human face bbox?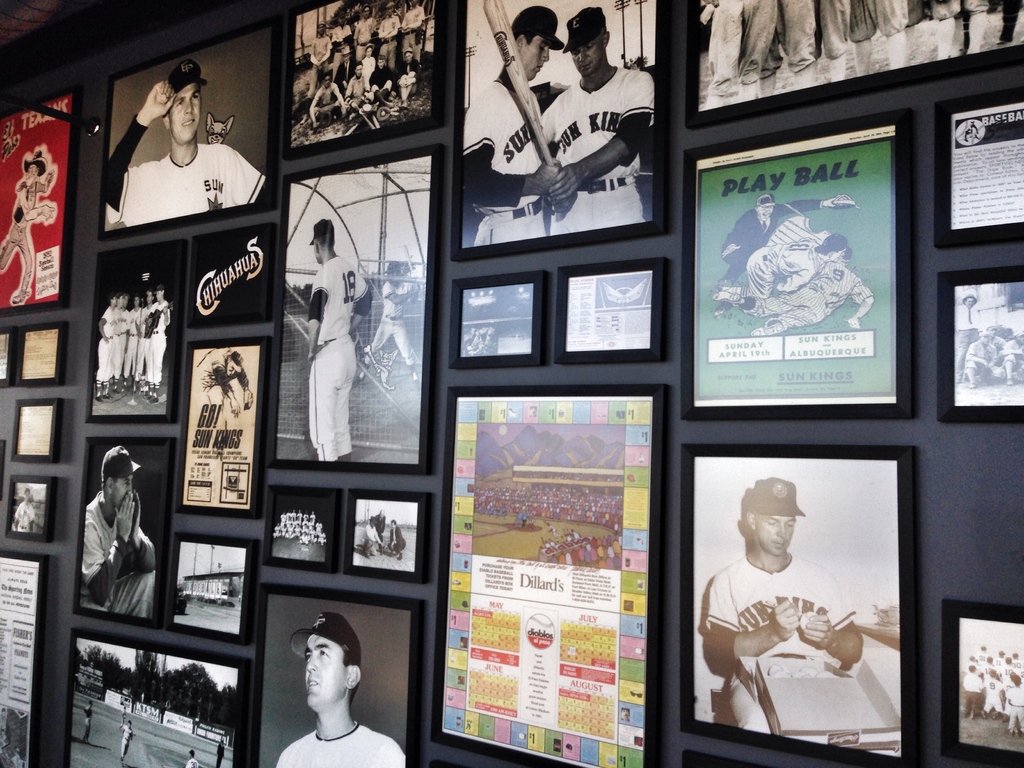
x1=573 y1=46 x2=600 y2=67
